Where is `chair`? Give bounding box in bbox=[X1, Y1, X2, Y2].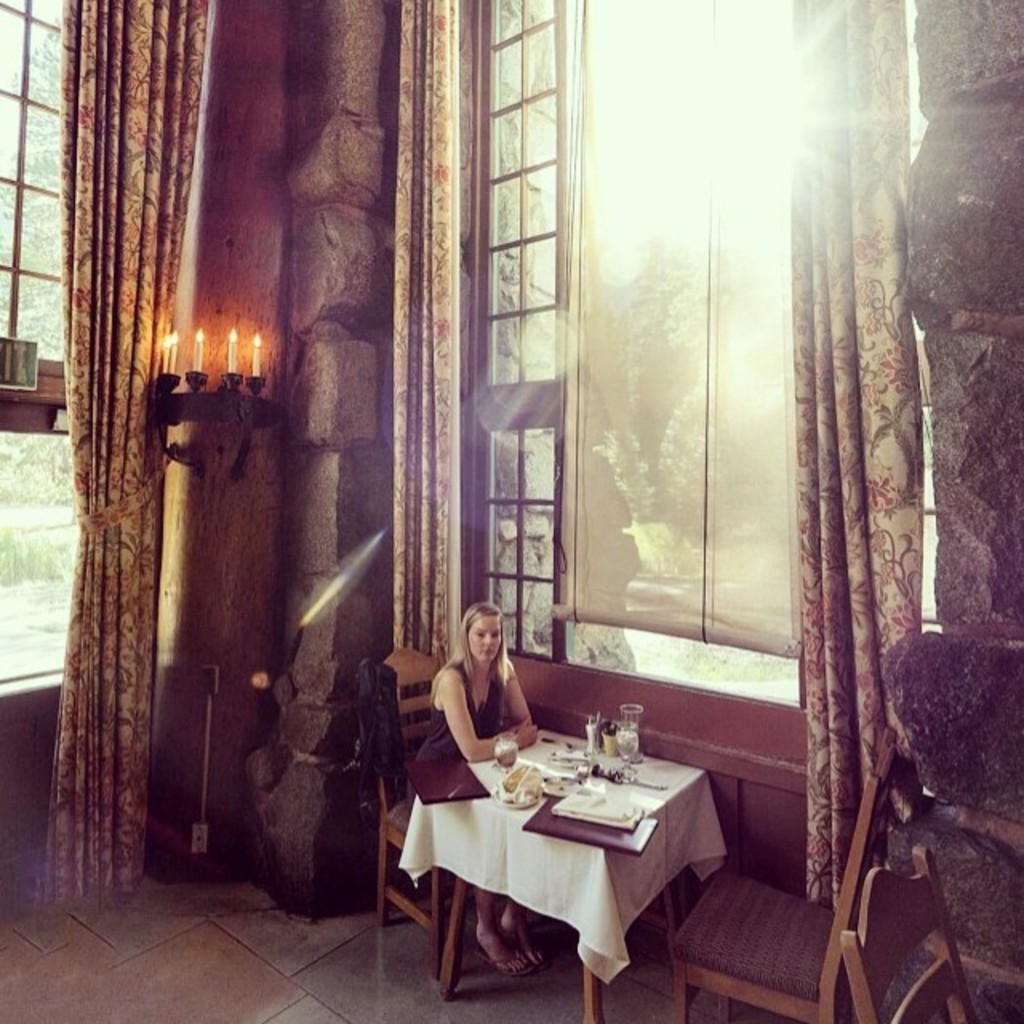
bbox=[840, 840, 981, 1022].
